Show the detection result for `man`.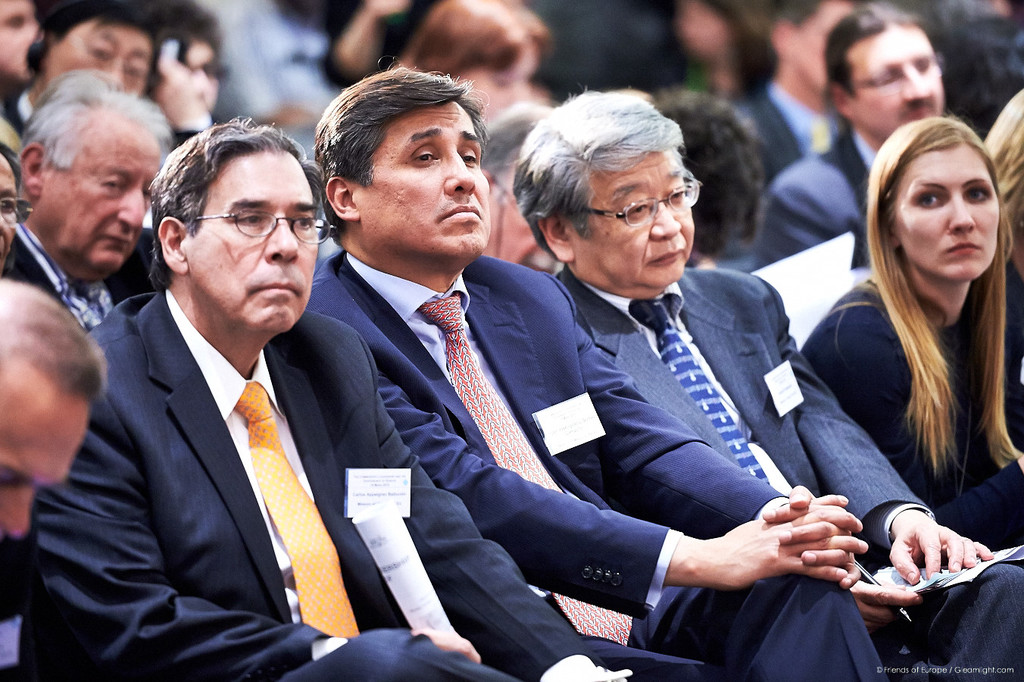
box(512, 87, 1023, 680).
